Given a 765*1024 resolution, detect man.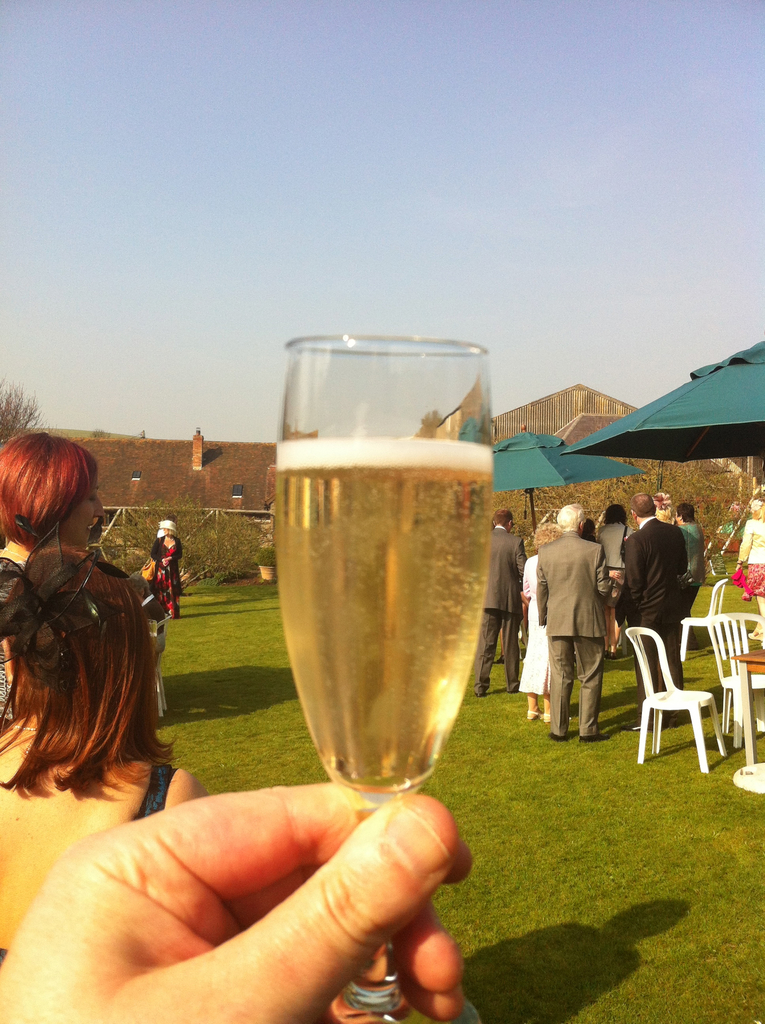
[x1=534, y1=504, x2=611, y2=735].
